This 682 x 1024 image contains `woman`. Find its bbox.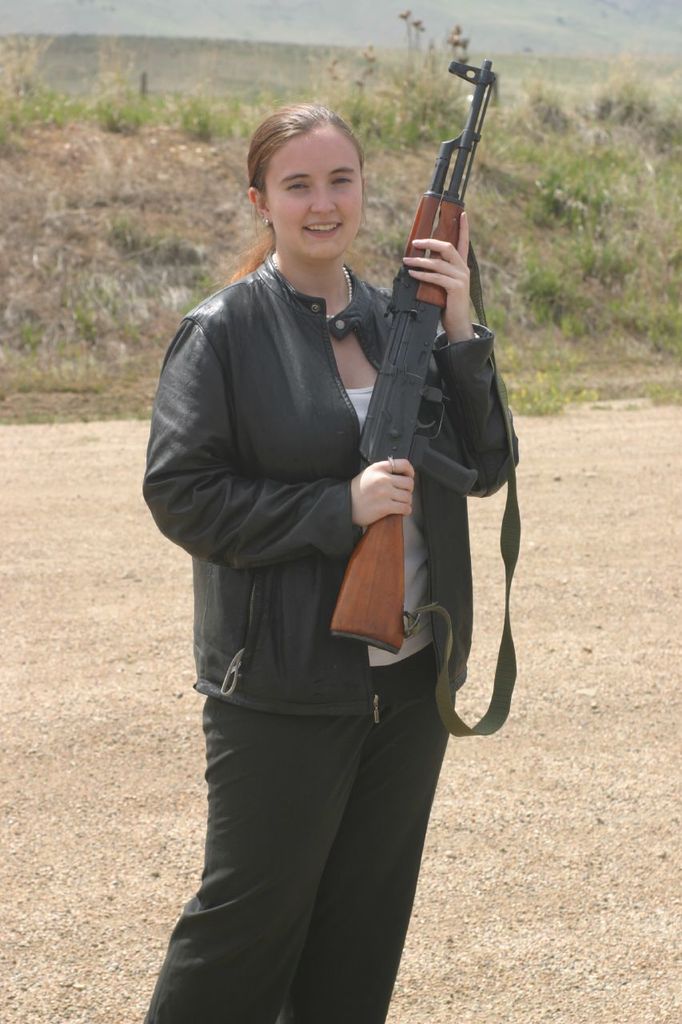
box=[122, 45, 539, 1023].
